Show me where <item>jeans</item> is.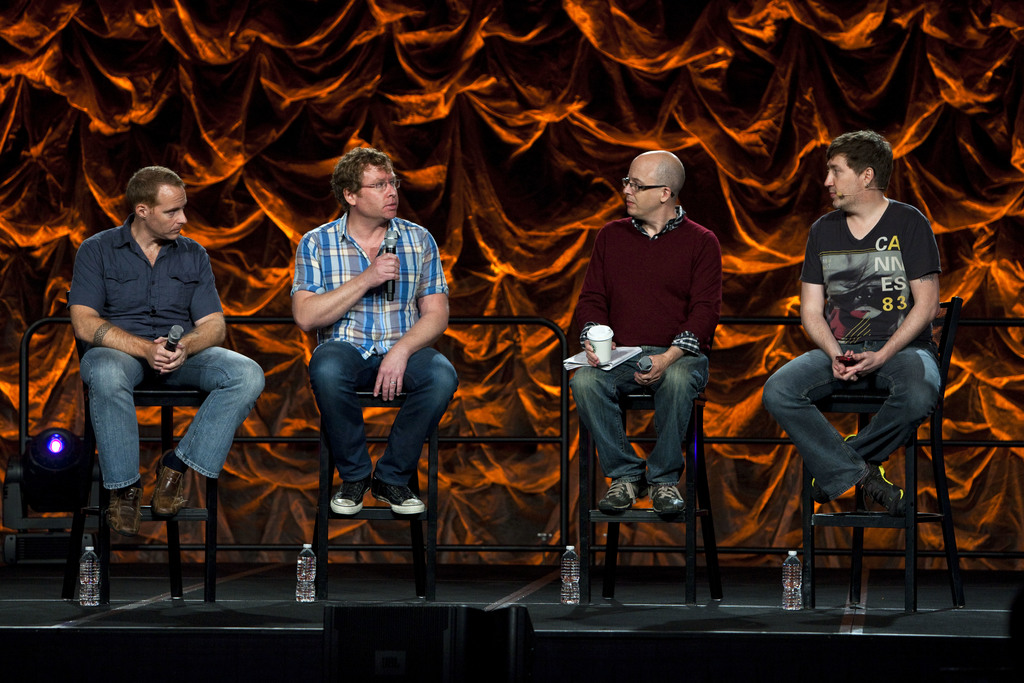
<item>jeans</item> is at (310, 343, 457, 488).
